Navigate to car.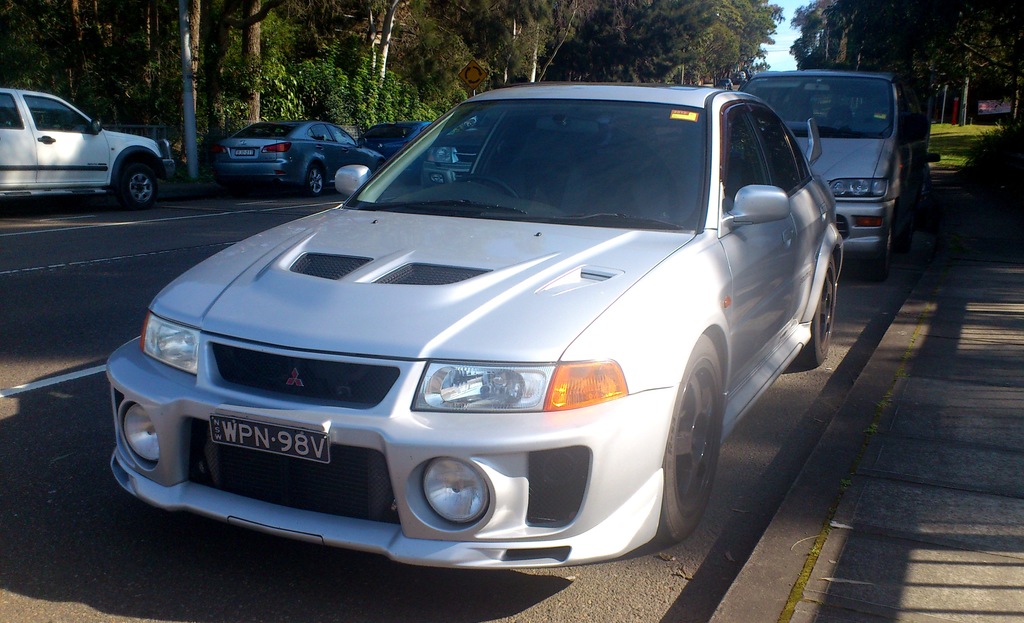
Navigation target: 357 116 461 182.
